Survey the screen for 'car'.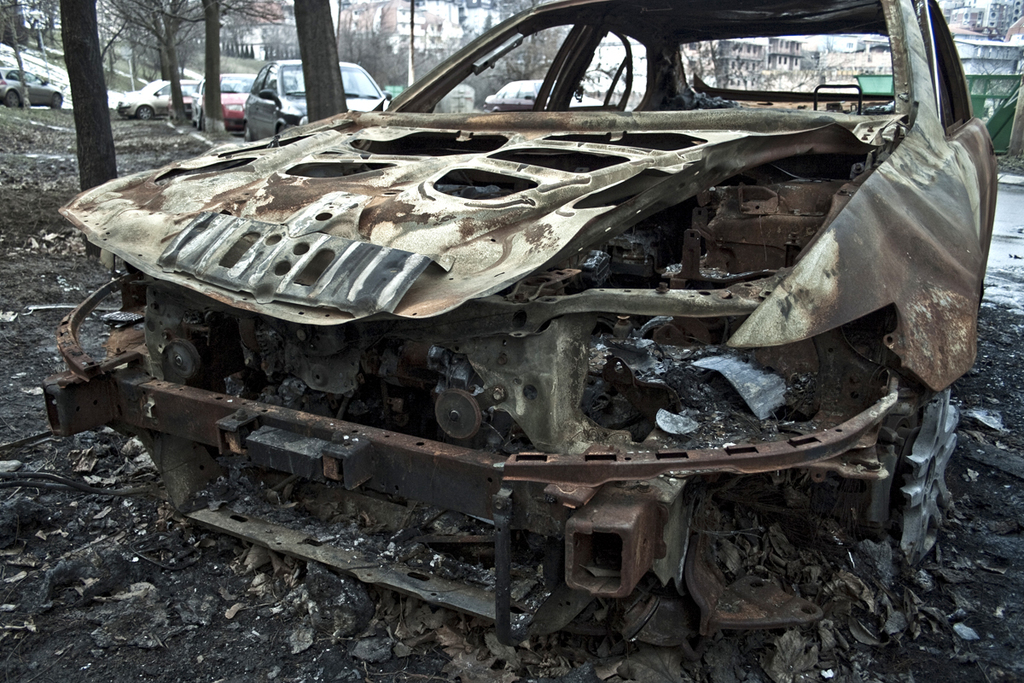
Survey found: bbox(193, 72, 259, 131).
